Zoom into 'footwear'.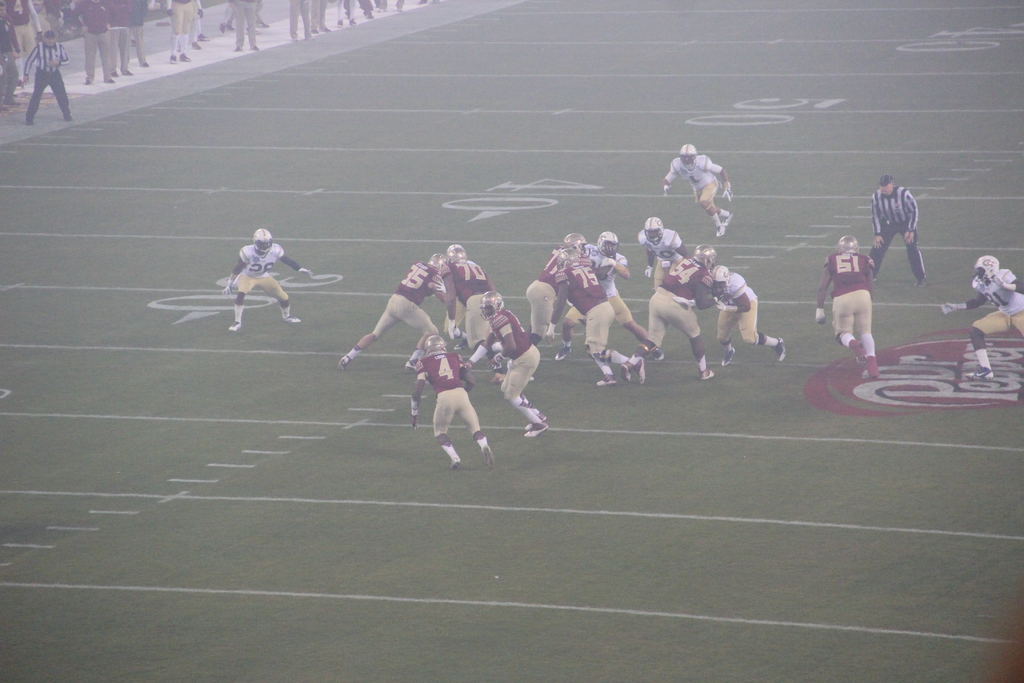
Zoom target: box(620, 364, 630, 383).
